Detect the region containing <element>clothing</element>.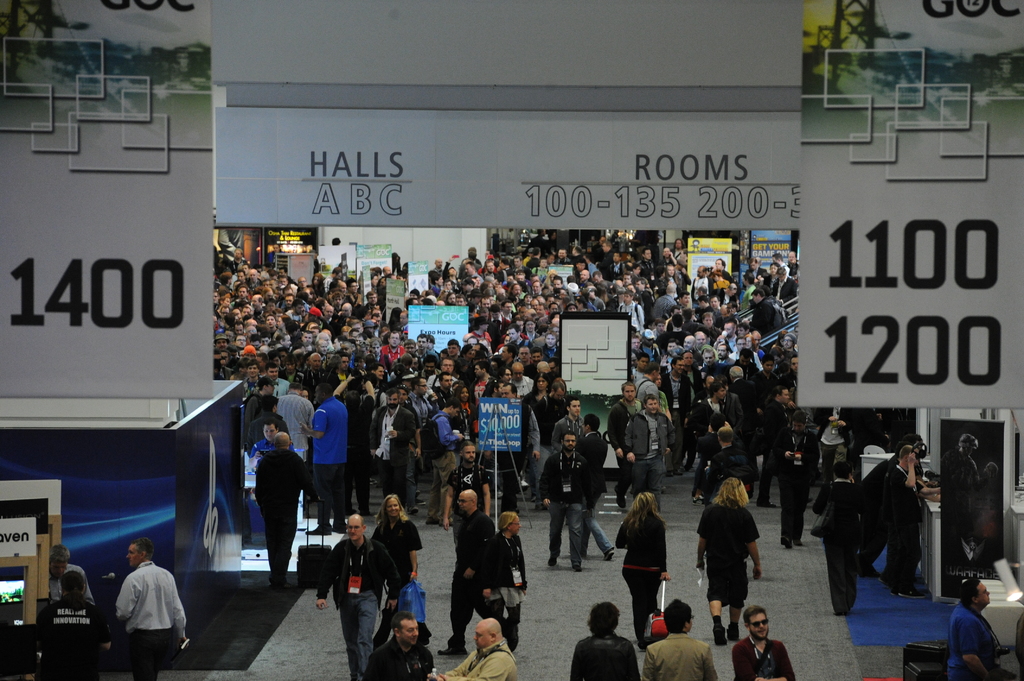
539, 412, 585, 451.
